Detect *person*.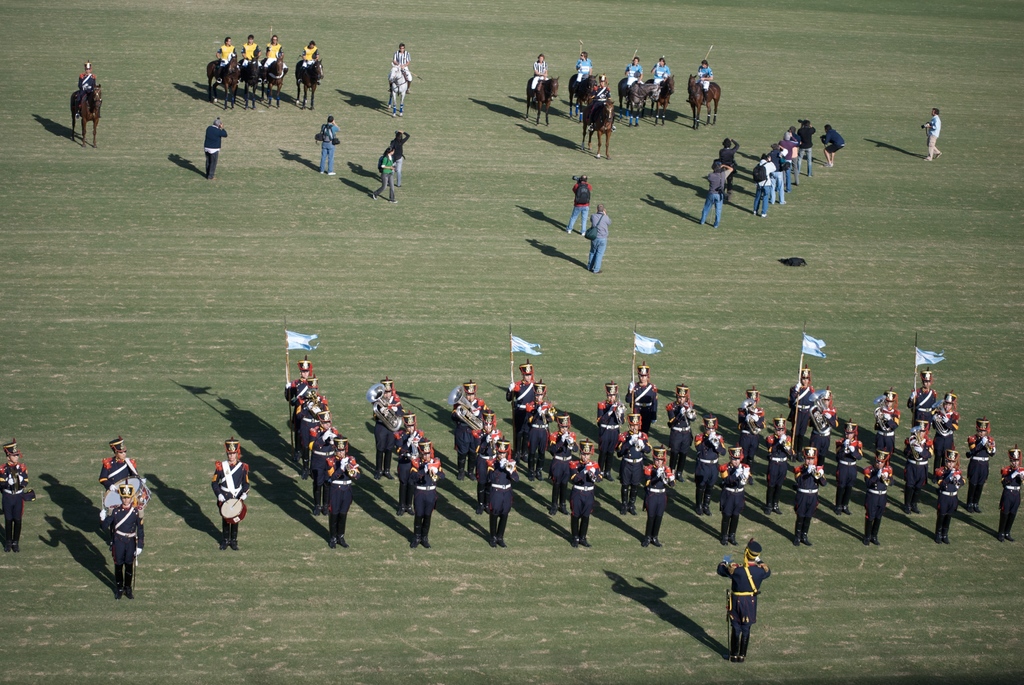
Detected at x1=862 y1=443 x2=891 y2=547.
